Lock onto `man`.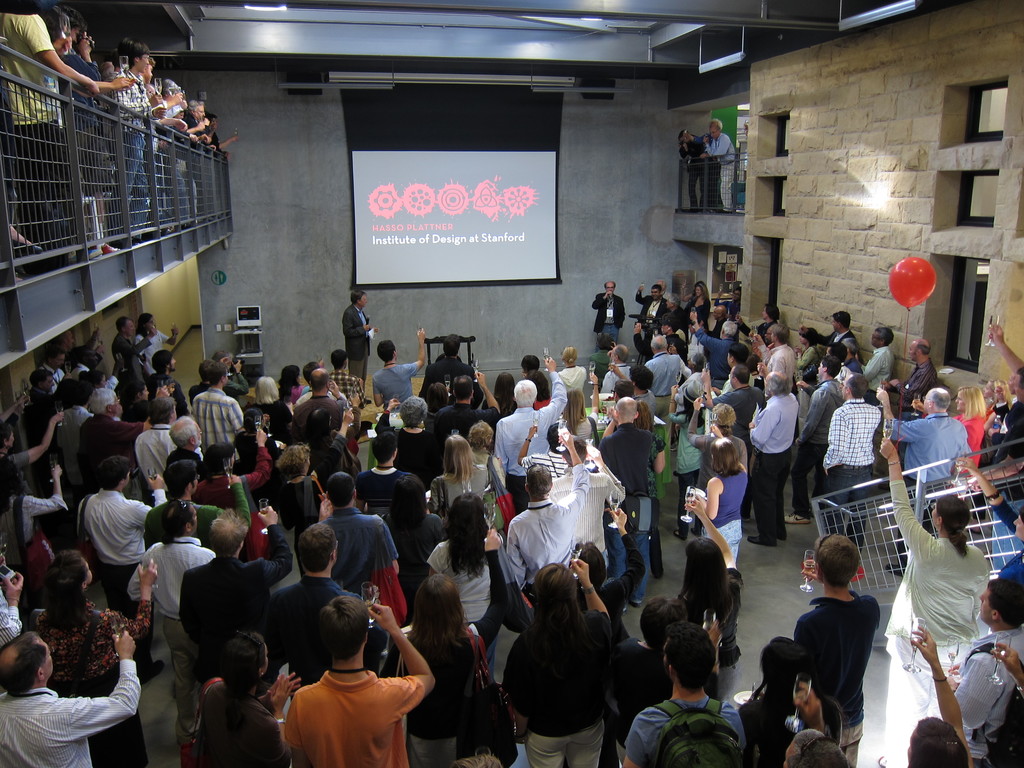
Locked: locate(780, 548, 896, 753).
